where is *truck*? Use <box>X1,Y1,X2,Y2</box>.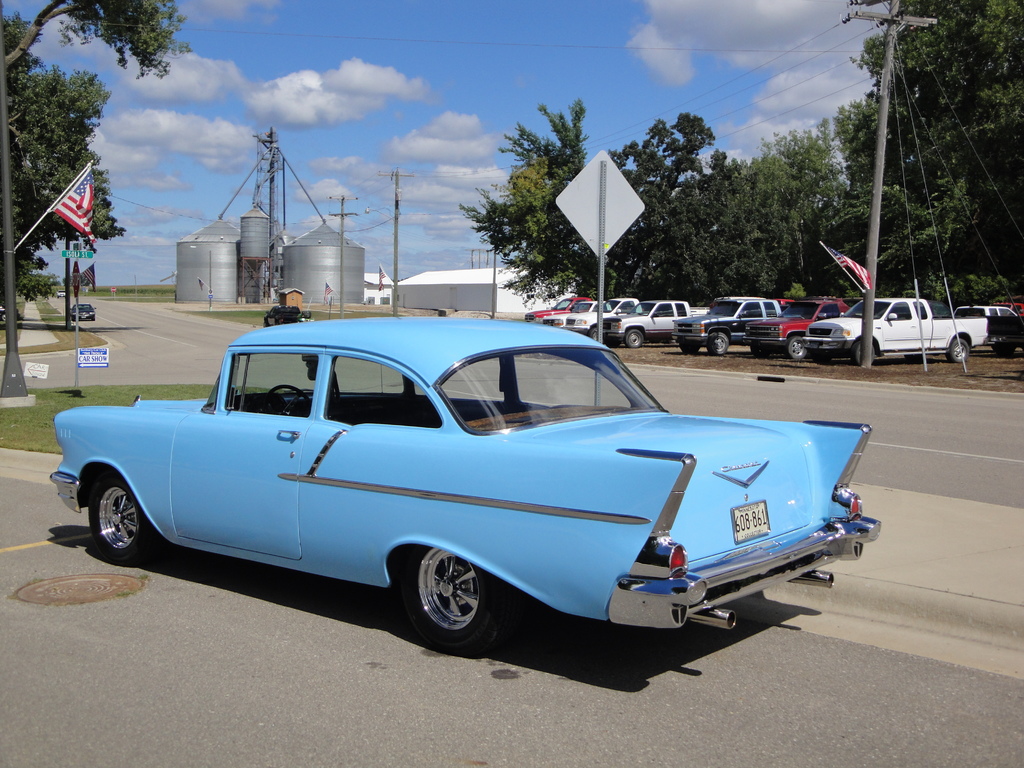
<box>794,285,996,364</box>.
